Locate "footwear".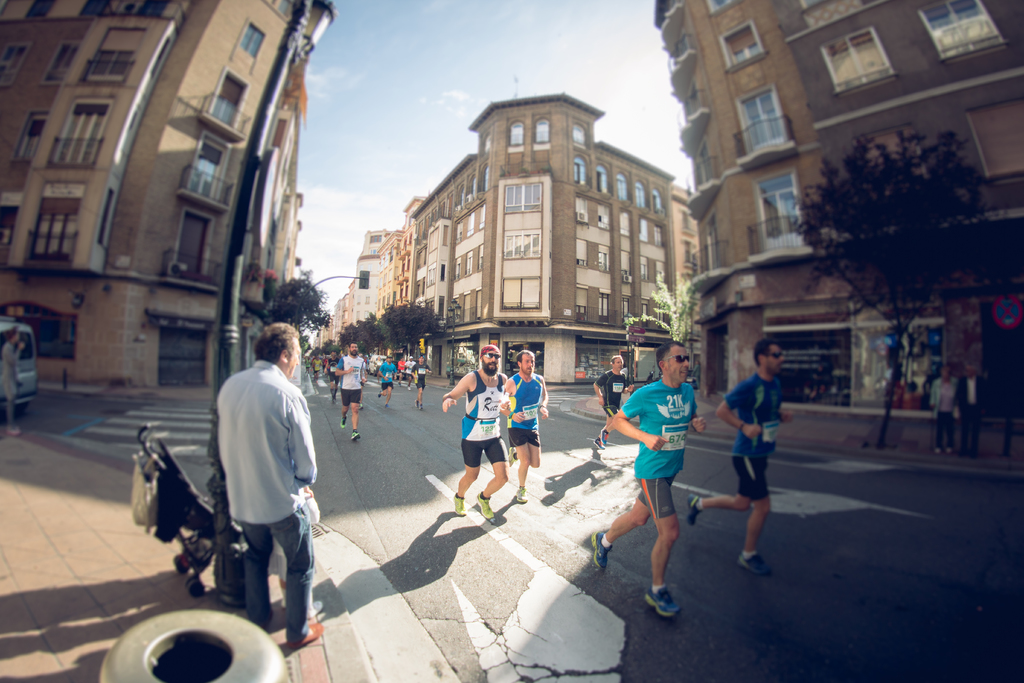
Bounding box: [x1=679, y1=490, x2=703, y2=528].
